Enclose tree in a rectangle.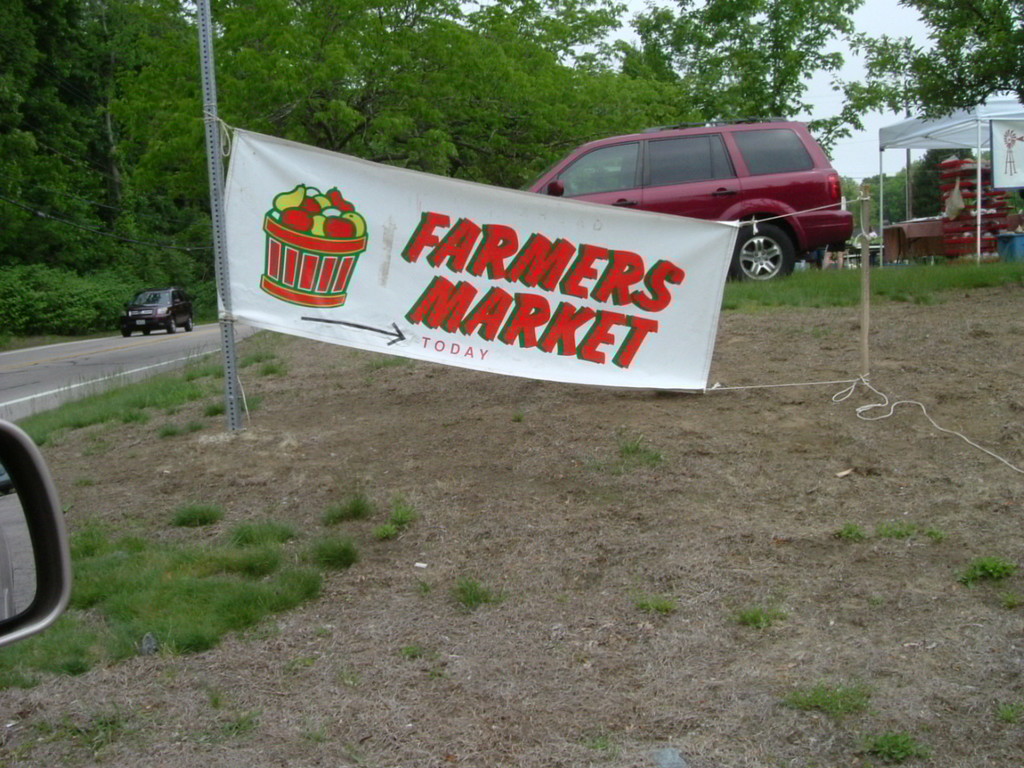
[810, 0, 1023, 162].
